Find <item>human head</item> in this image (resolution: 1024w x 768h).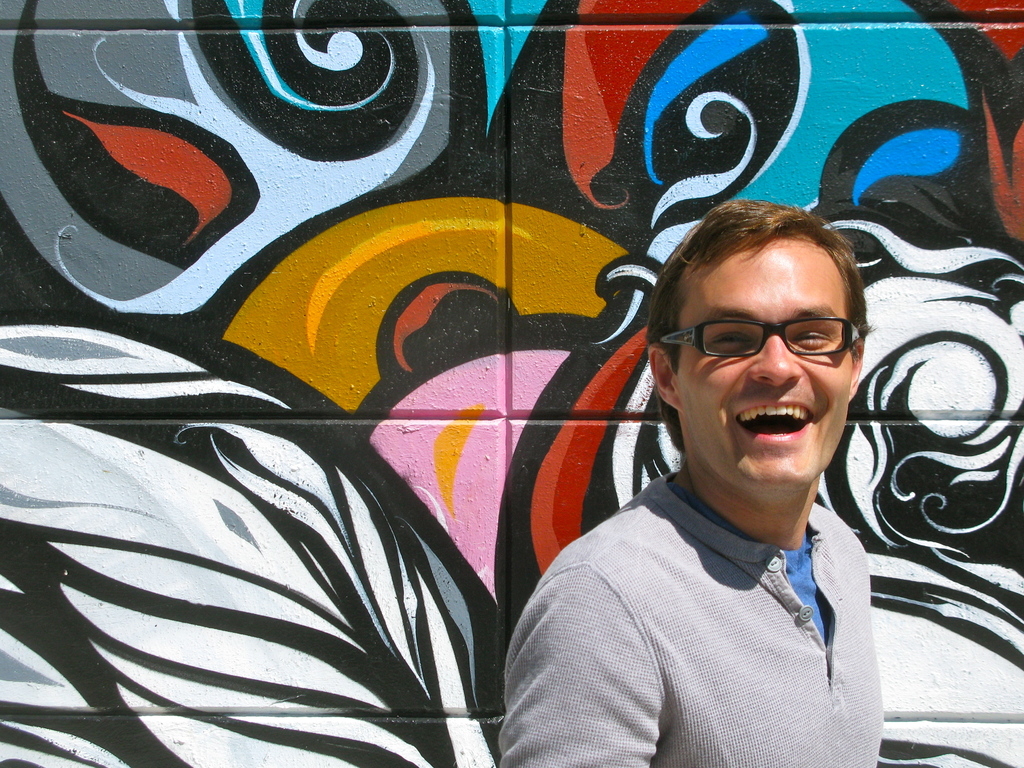
region(646, 195, 879, 484).
